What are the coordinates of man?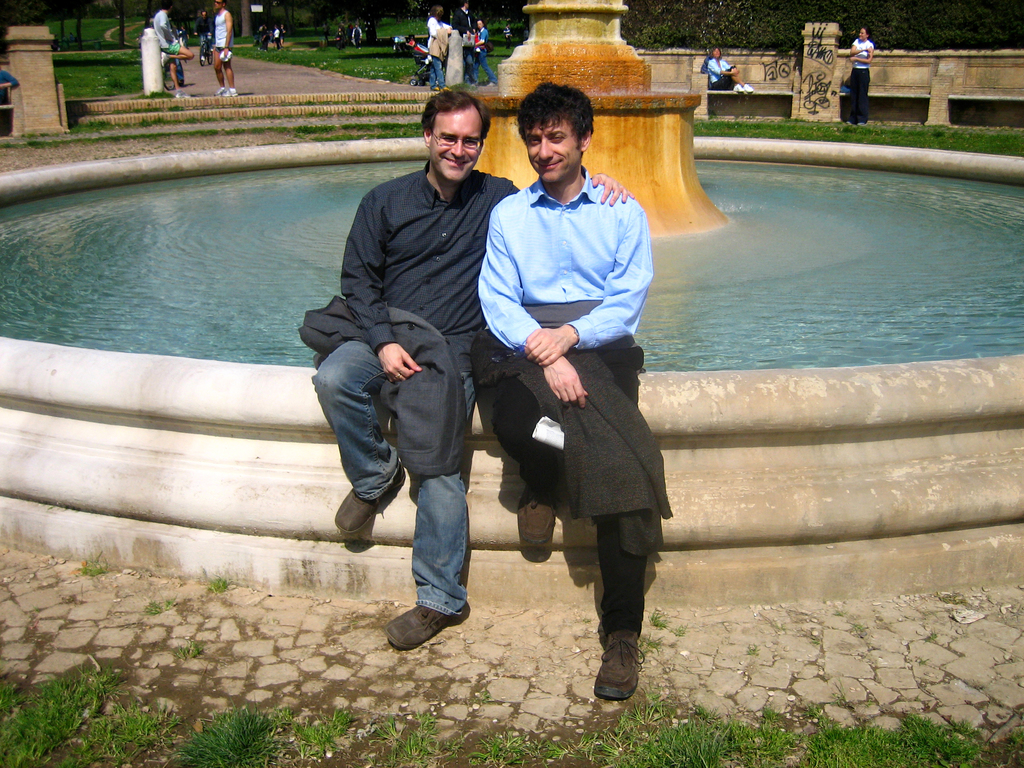
x1=308 y1=87 x2=636 y2=653.
